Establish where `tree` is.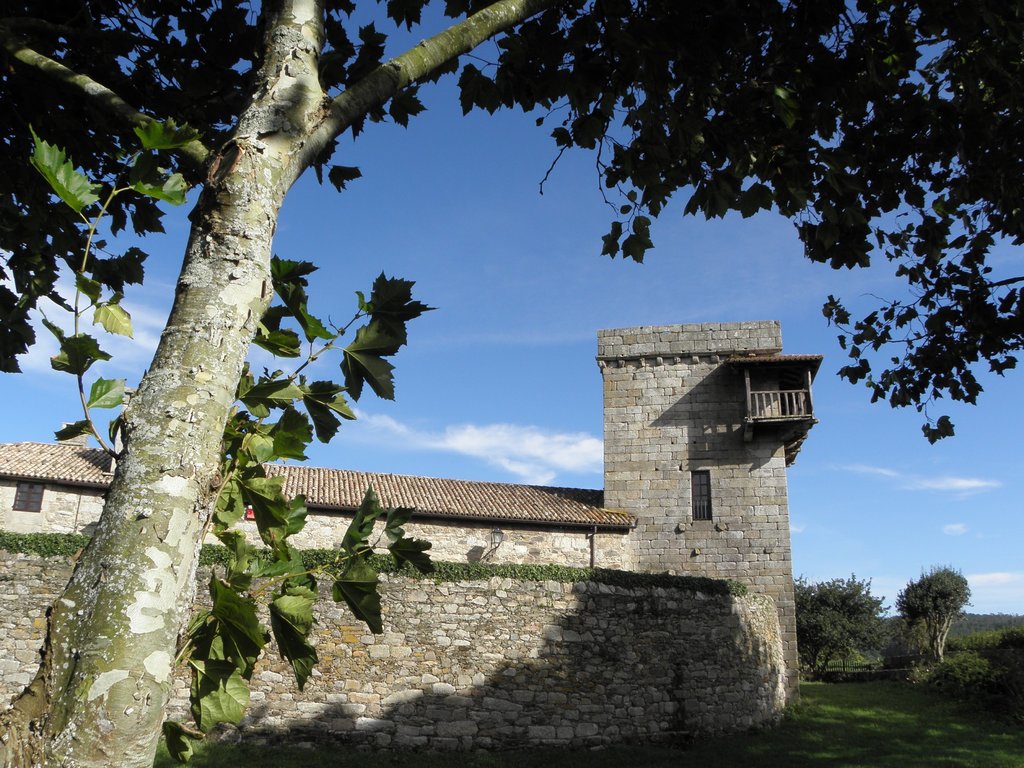
Established at bbox(793, 577, 888, 683).
